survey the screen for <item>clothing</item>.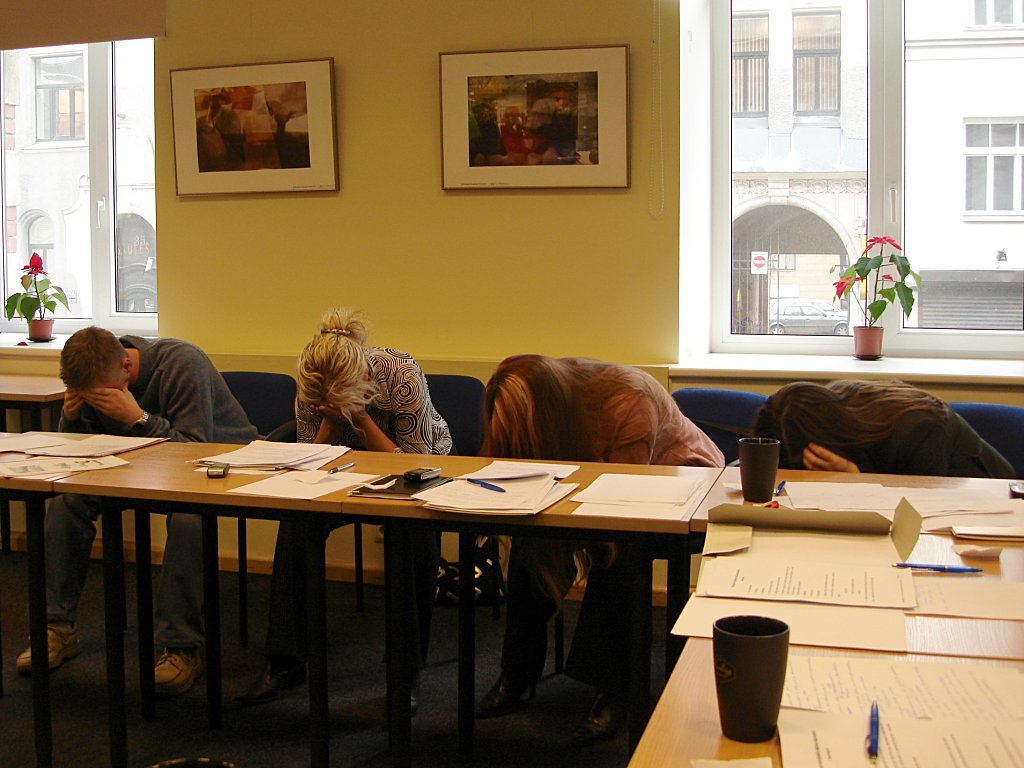
Survey found: x1=501, y1=367, x2=722, y2=688.
